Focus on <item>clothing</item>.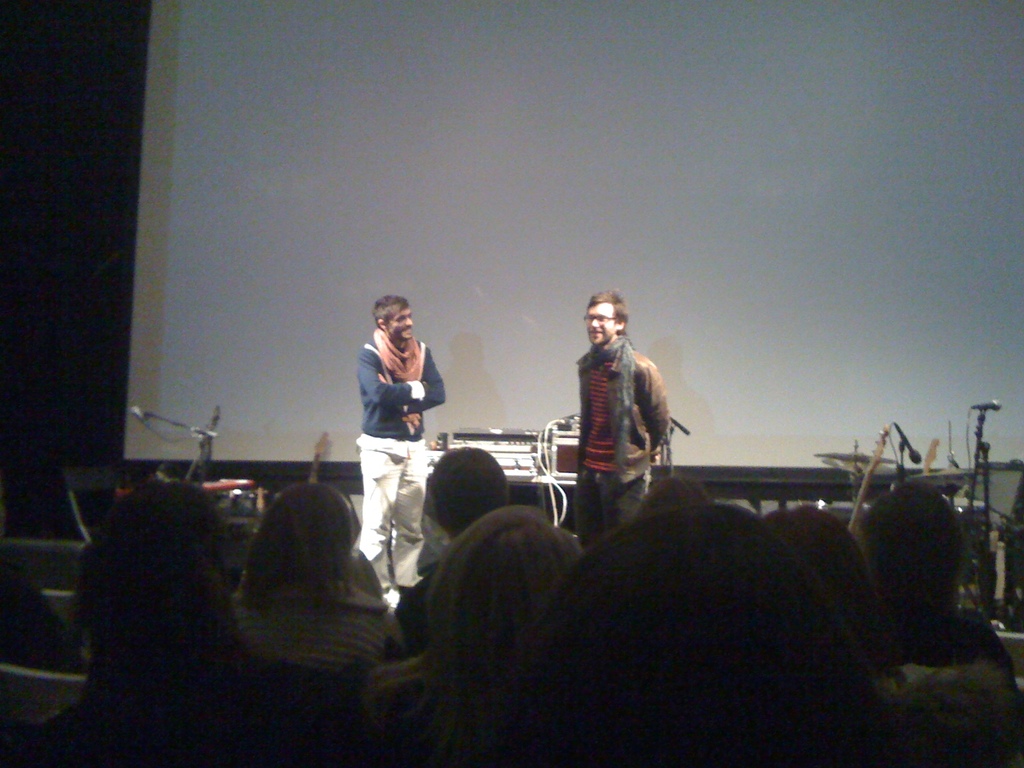
Focused at rect(573, 327, 690, 564).
